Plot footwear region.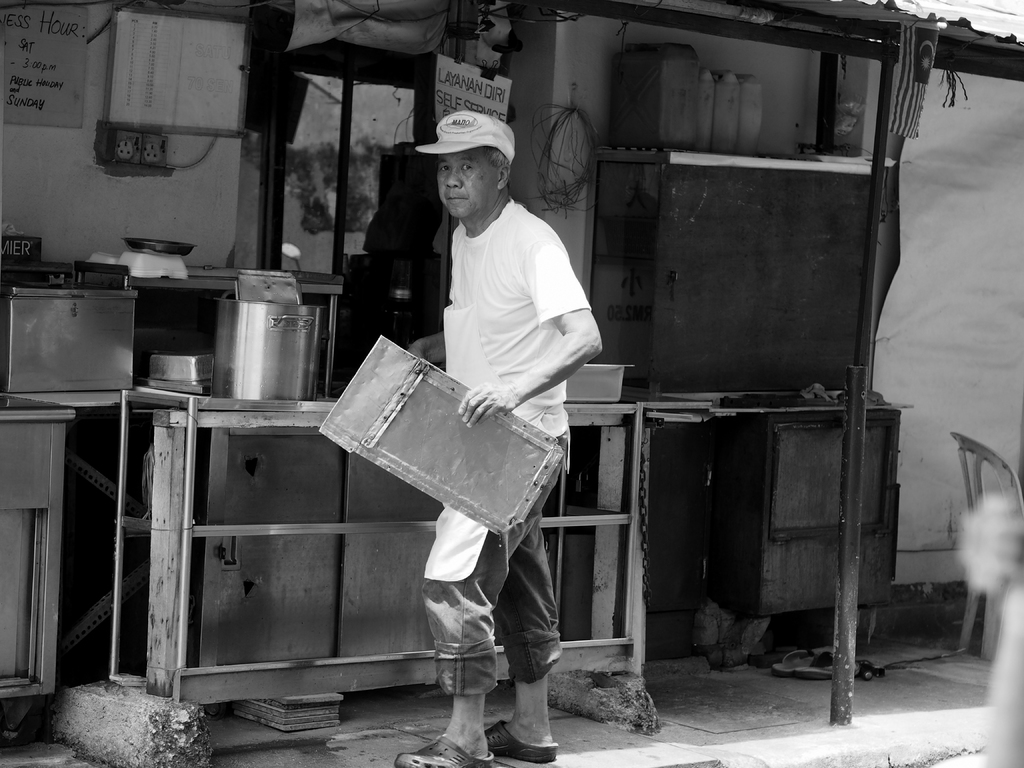
Plotted at [766,637,823,680].
